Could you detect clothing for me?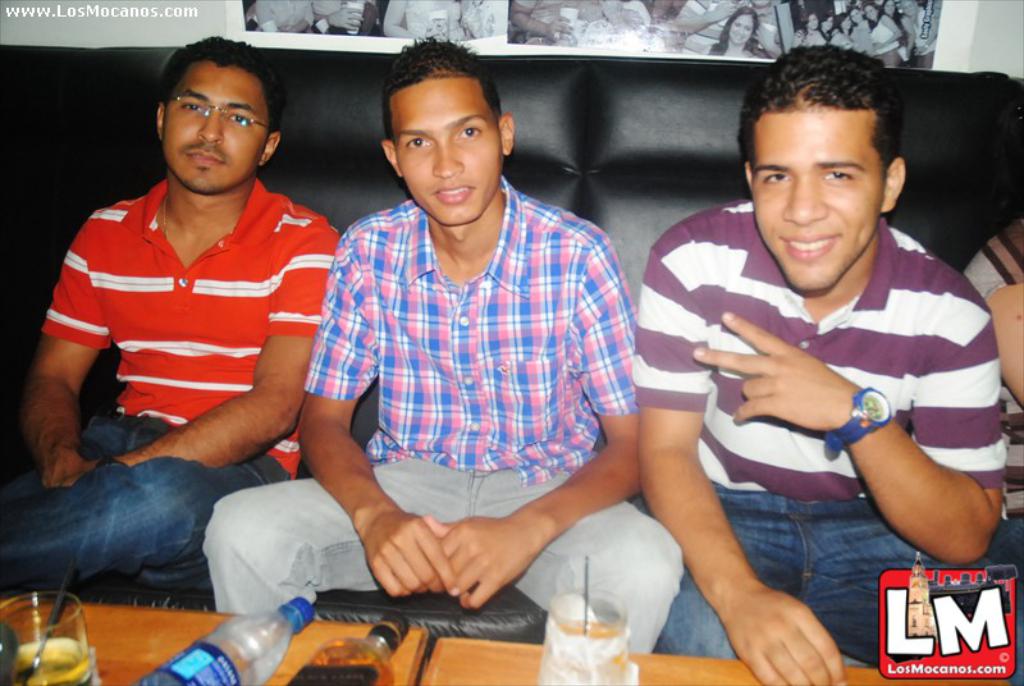
Detection result: <region>628, 196, 998, 500</region>.
